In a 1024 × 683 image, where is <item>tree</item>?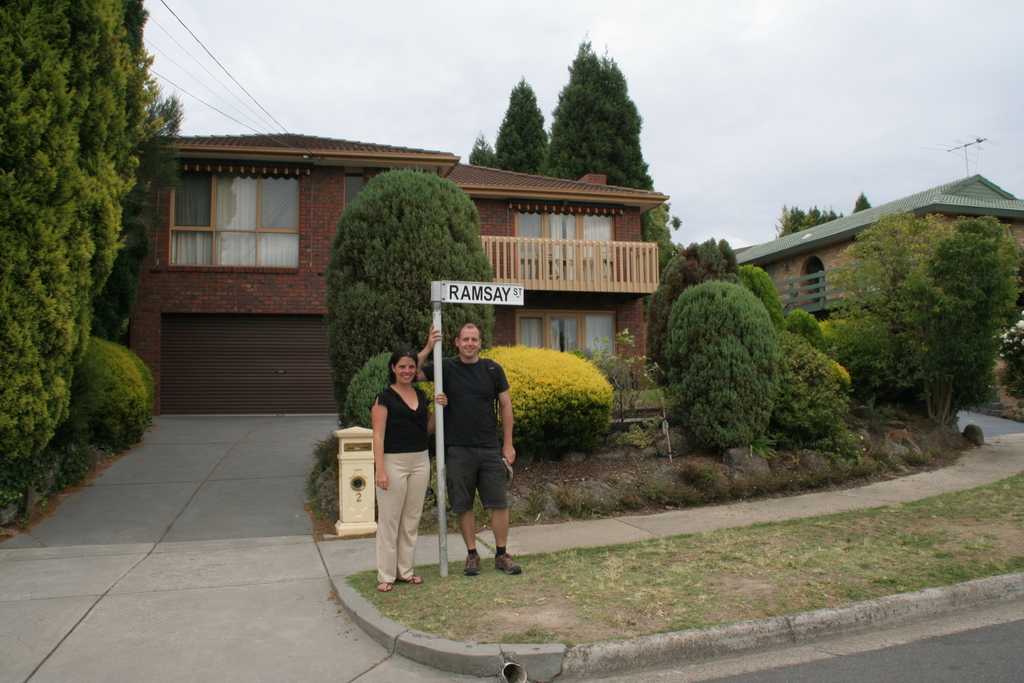
[819,211,1023,434].
